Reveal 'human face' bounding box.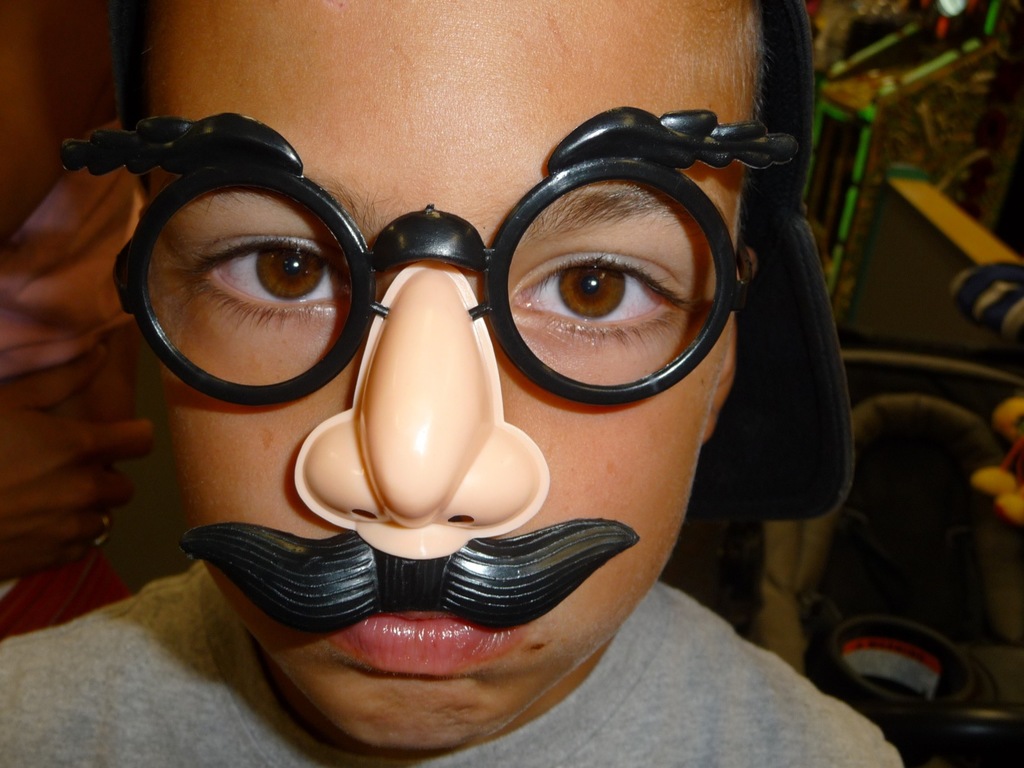
Revealed: (left=149, top=0, right=768, bottom=748).
